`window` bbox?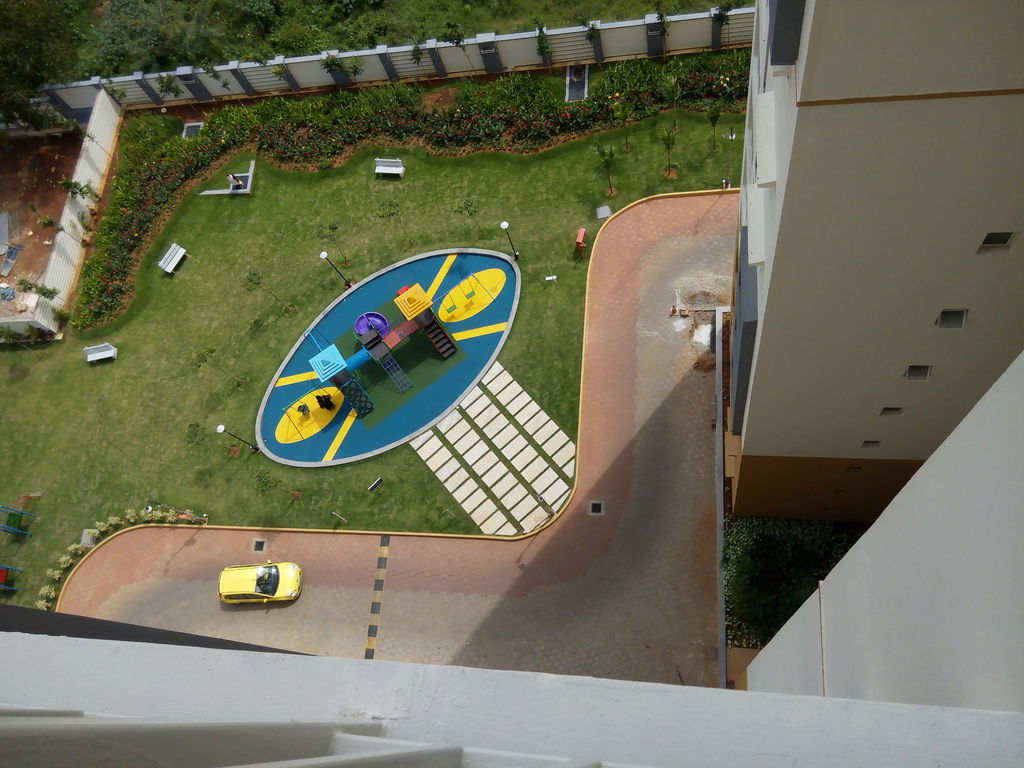
box(904, 366, 936, 381)
